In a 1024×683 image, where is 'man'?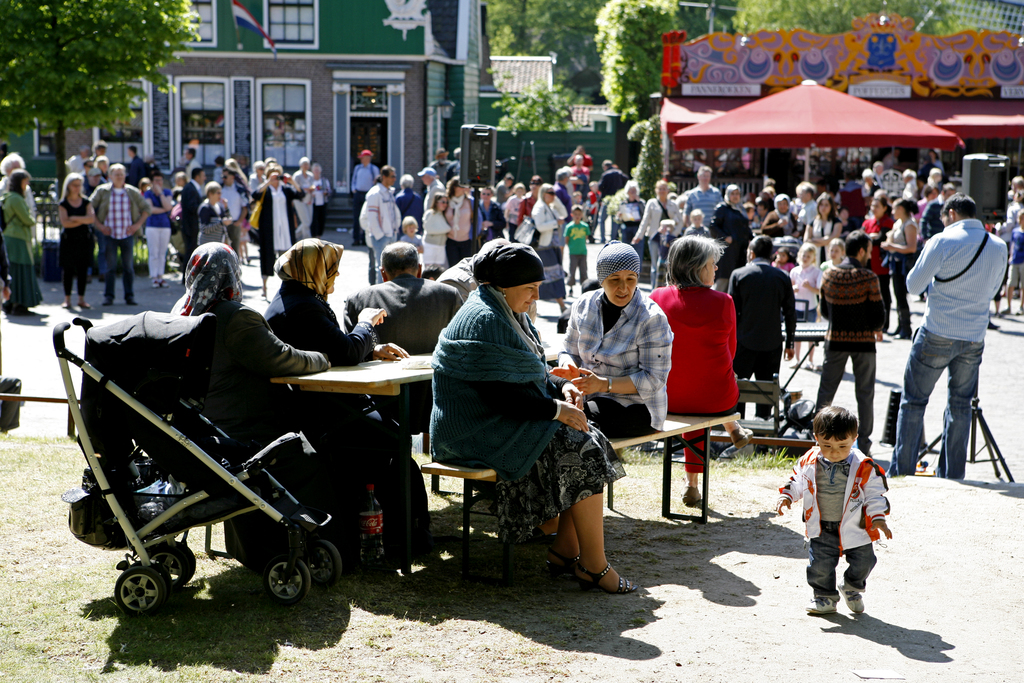
x1=344, y1=236, x2=464, y2=436.
